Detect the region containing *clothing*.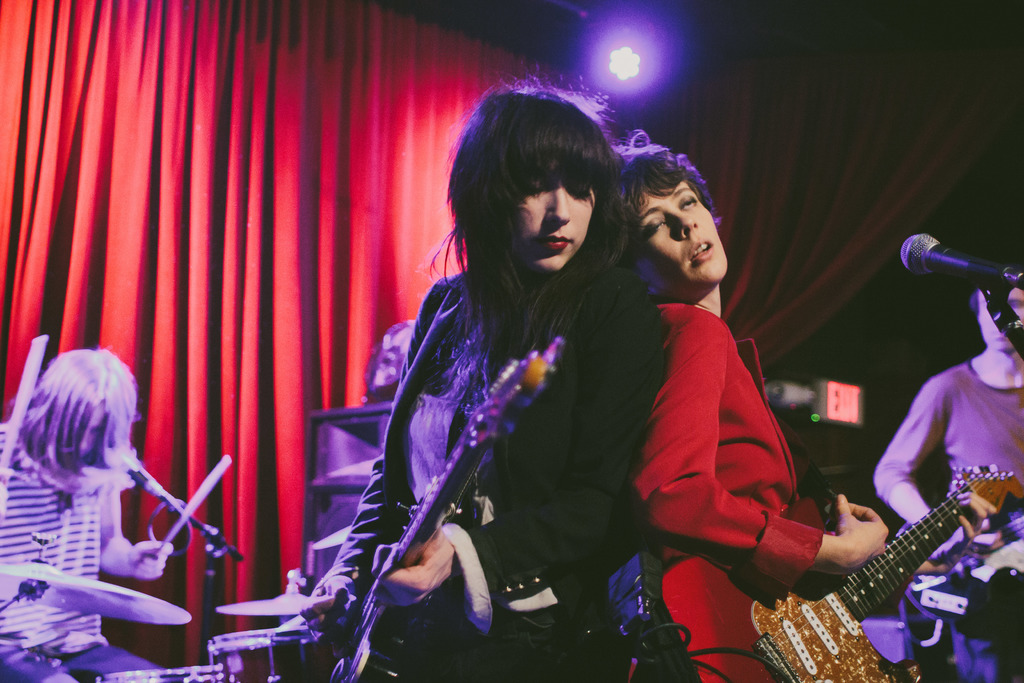
(x1=0, y1=416, x2=109, y2=680).
